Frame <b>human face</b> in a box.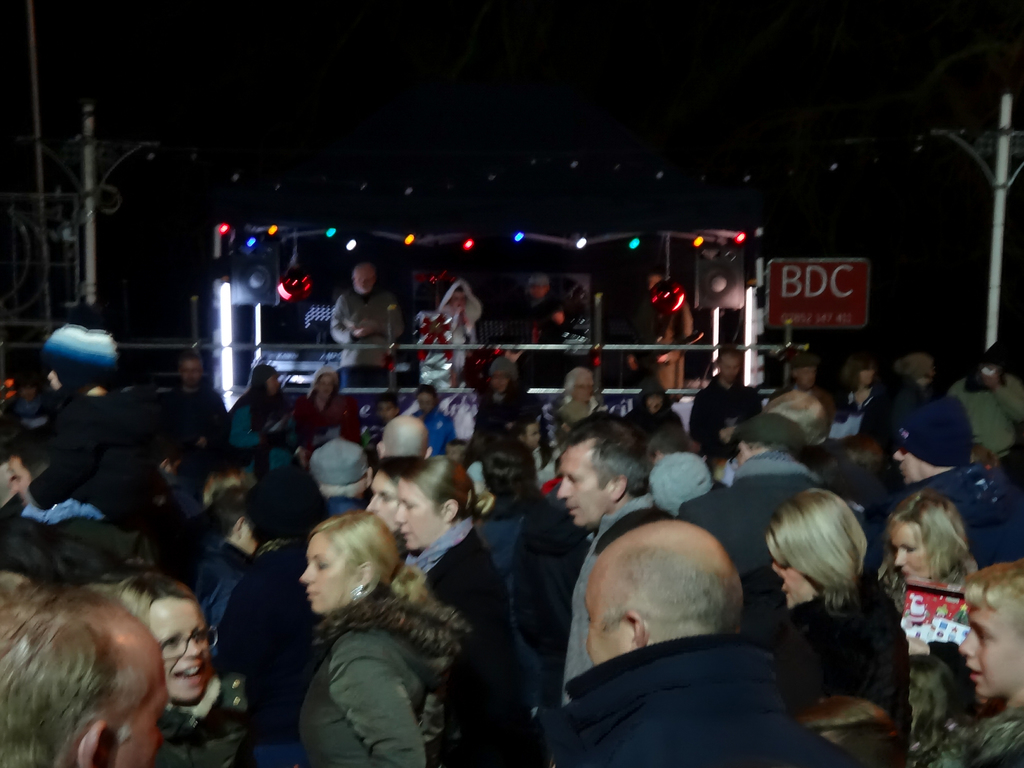
bbox=(316, 375, 333, 397).
